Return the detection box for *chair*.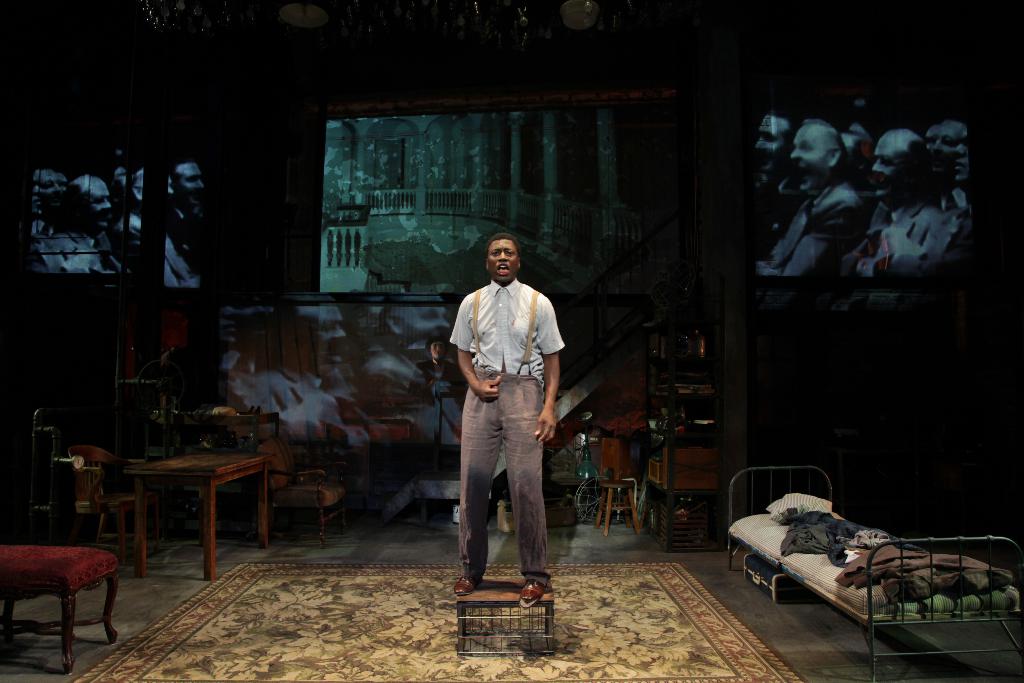
box=[261, 440, 354, 547].
